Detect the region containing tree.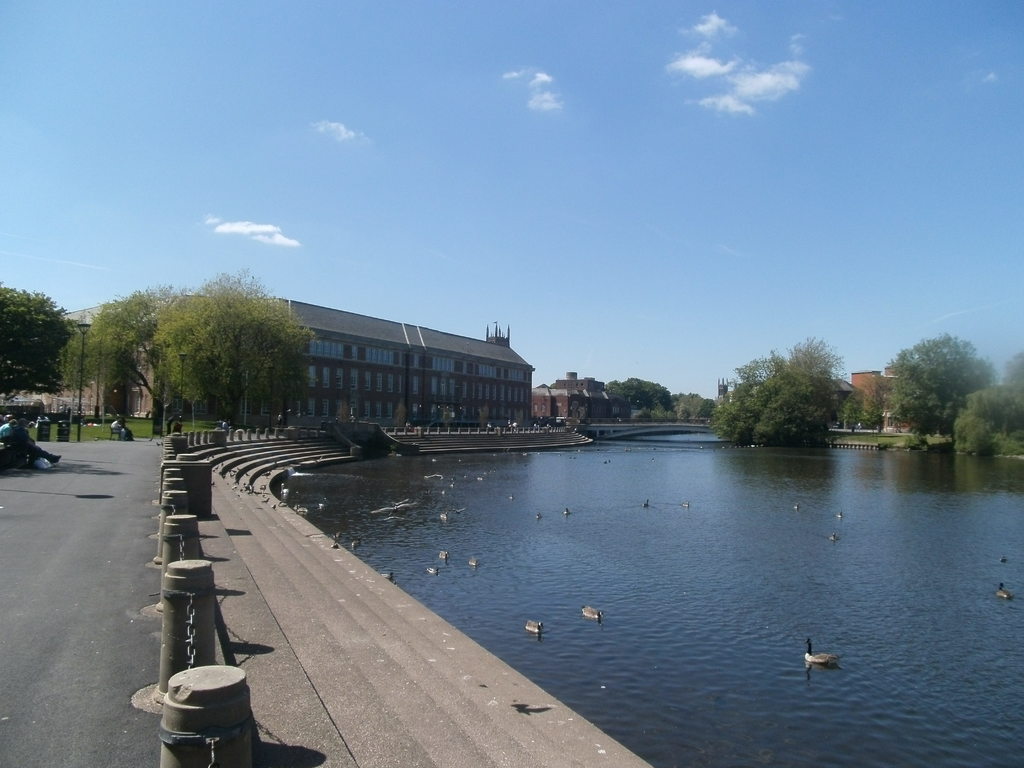
box=[156, 262, 315, 431].
